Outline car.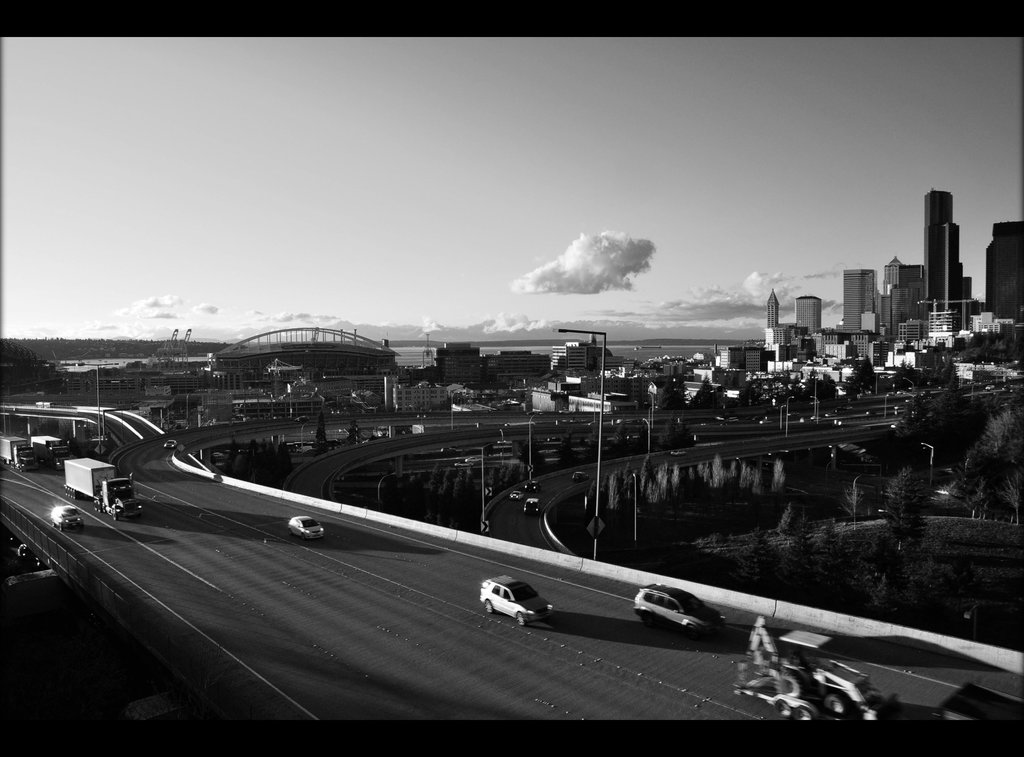
Outline: [164,440,177,449].
